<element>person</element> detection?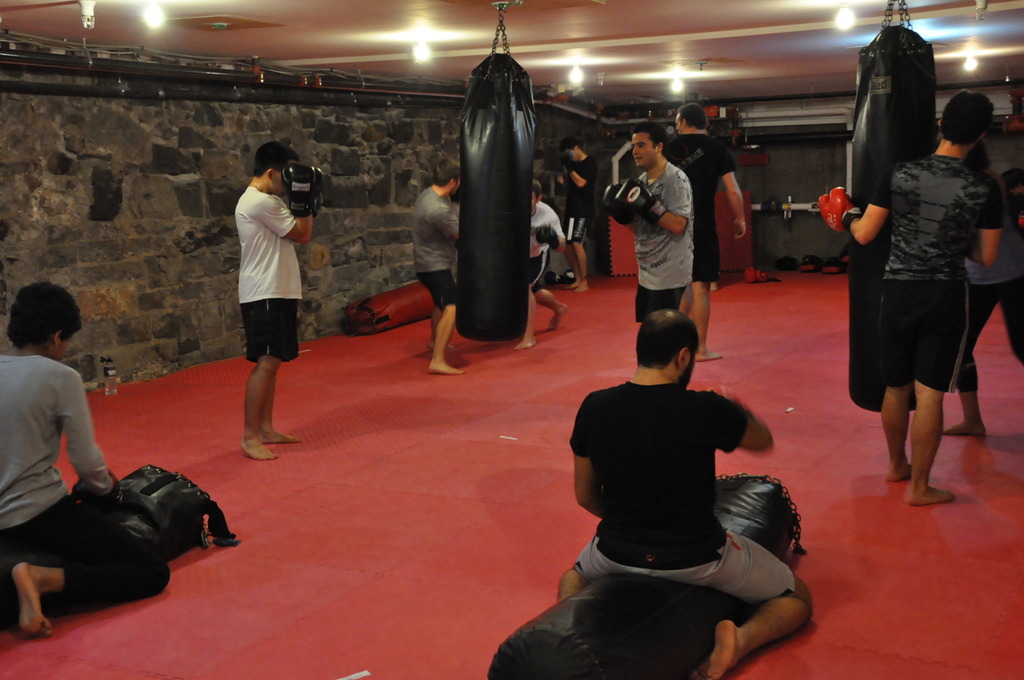
(518, 172, 577, 358)
